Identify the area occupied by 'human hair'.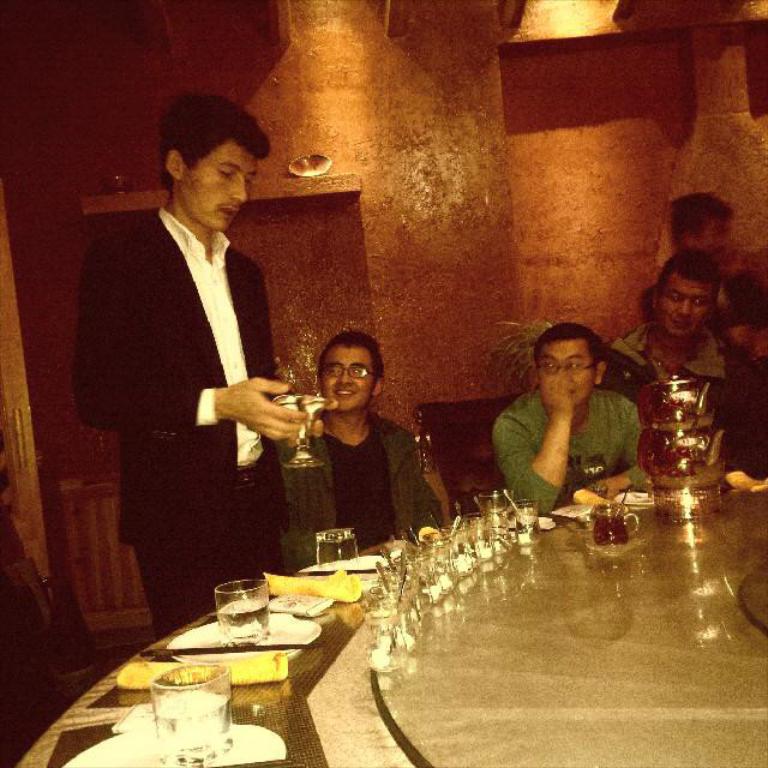
Area: x1=534, y1=320, x2=598, y2=367.
